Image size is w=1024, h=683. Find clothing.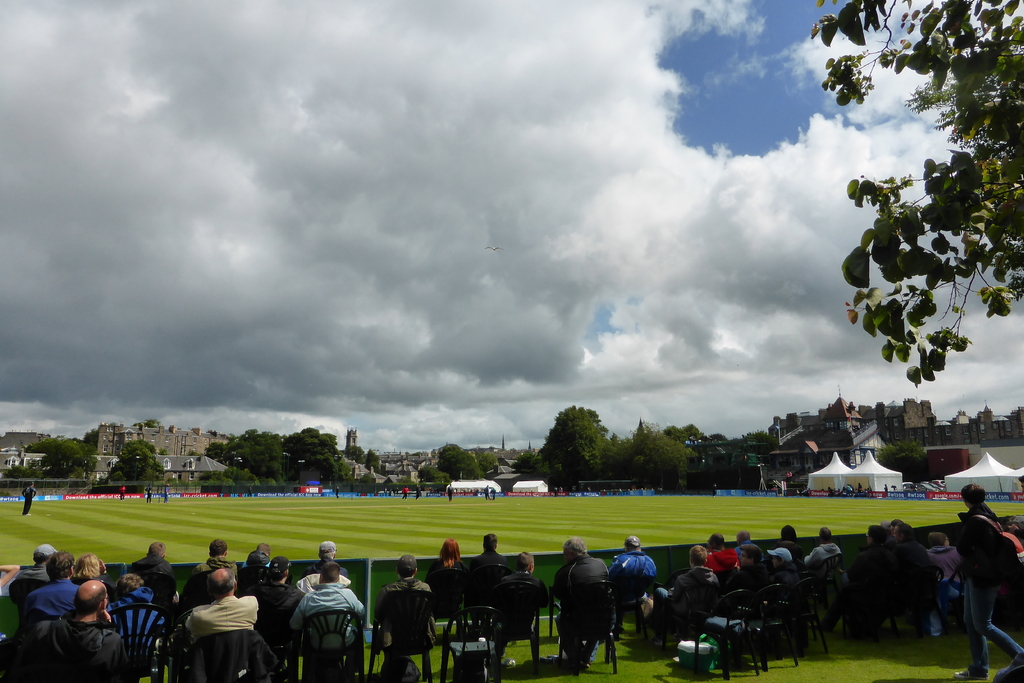
crop(164, 487, 168, 501).
